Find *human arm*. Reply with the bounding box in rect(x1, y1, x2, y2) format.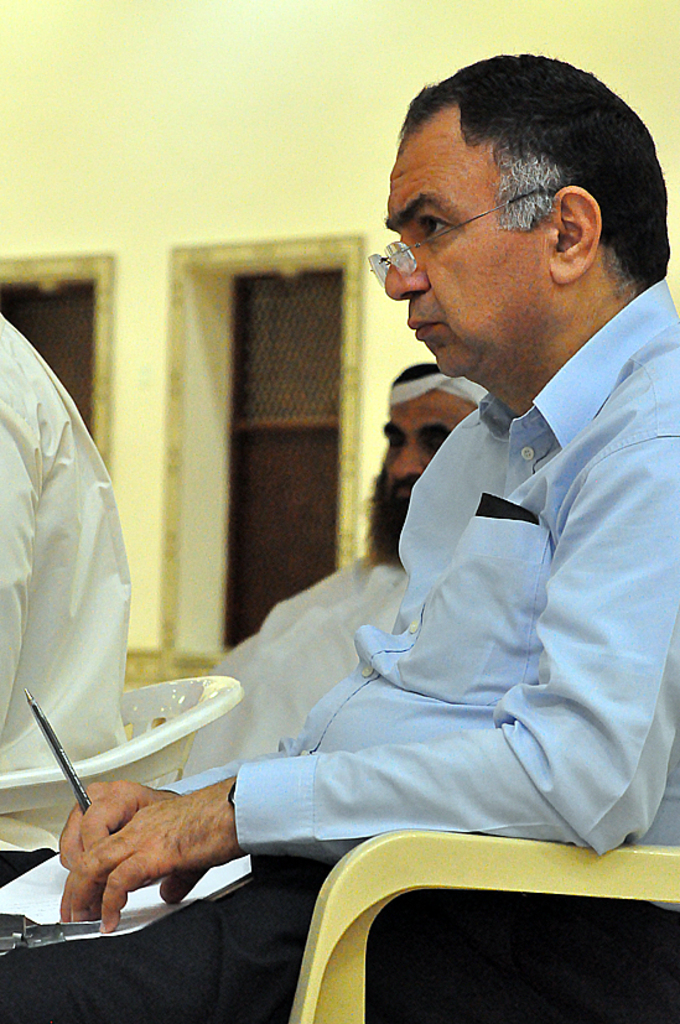
rect(52, 774, 177, 883).
